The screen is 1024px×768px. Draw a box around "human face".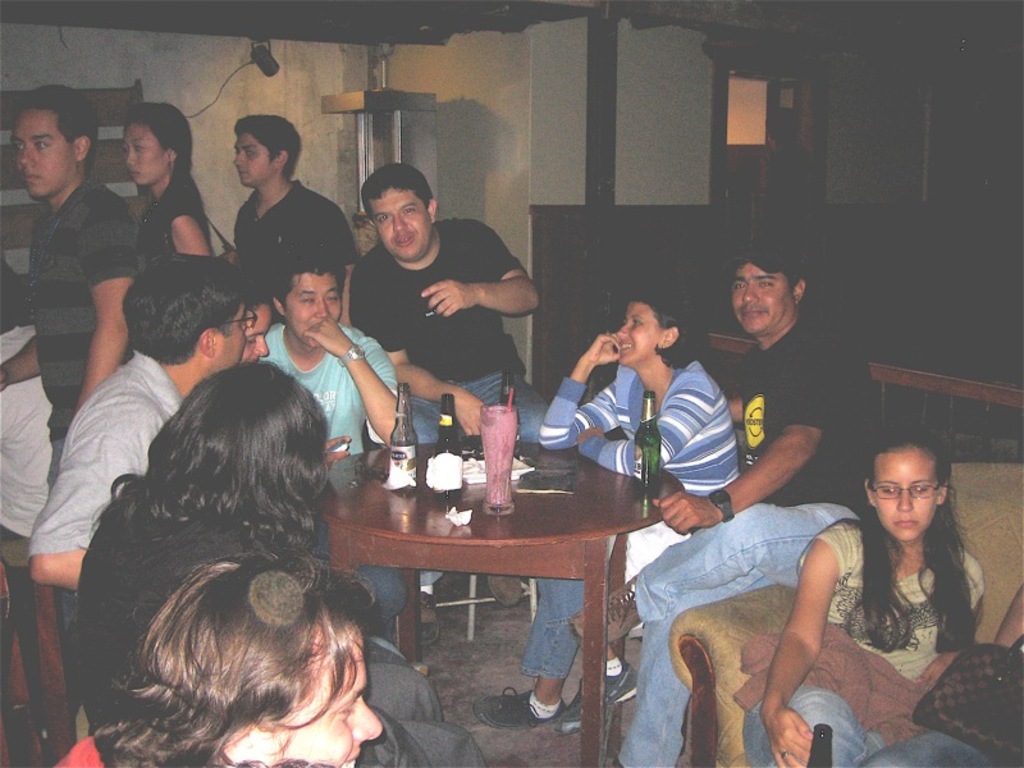
detection(233, 131, 275, 186).
